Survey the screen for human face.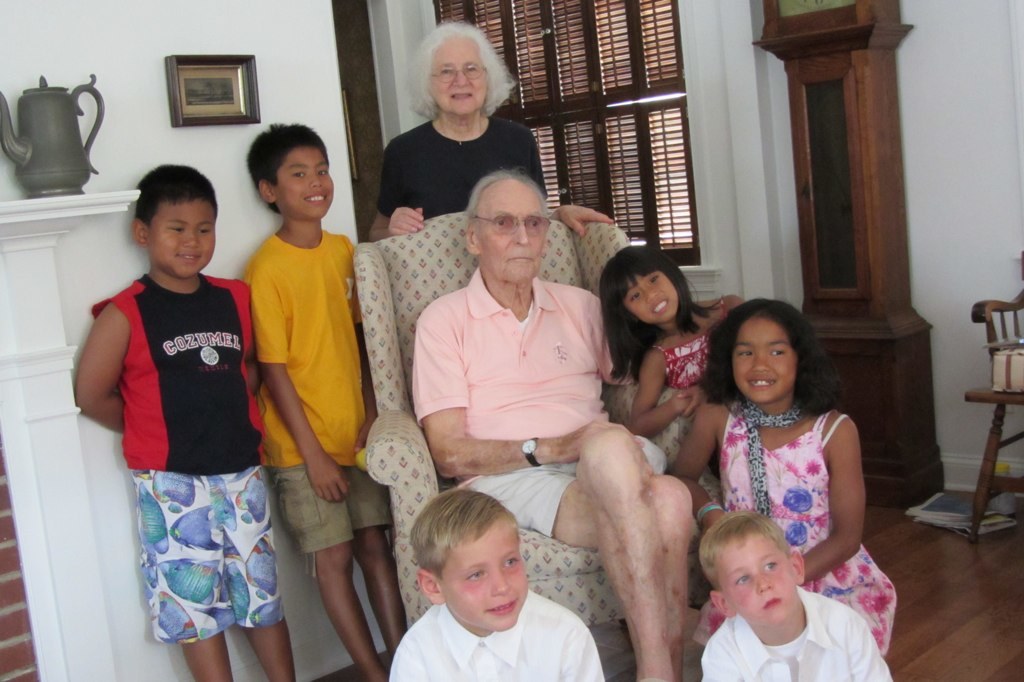
Survey found: <bbox>437, 518, 527, 629</bbox>.
